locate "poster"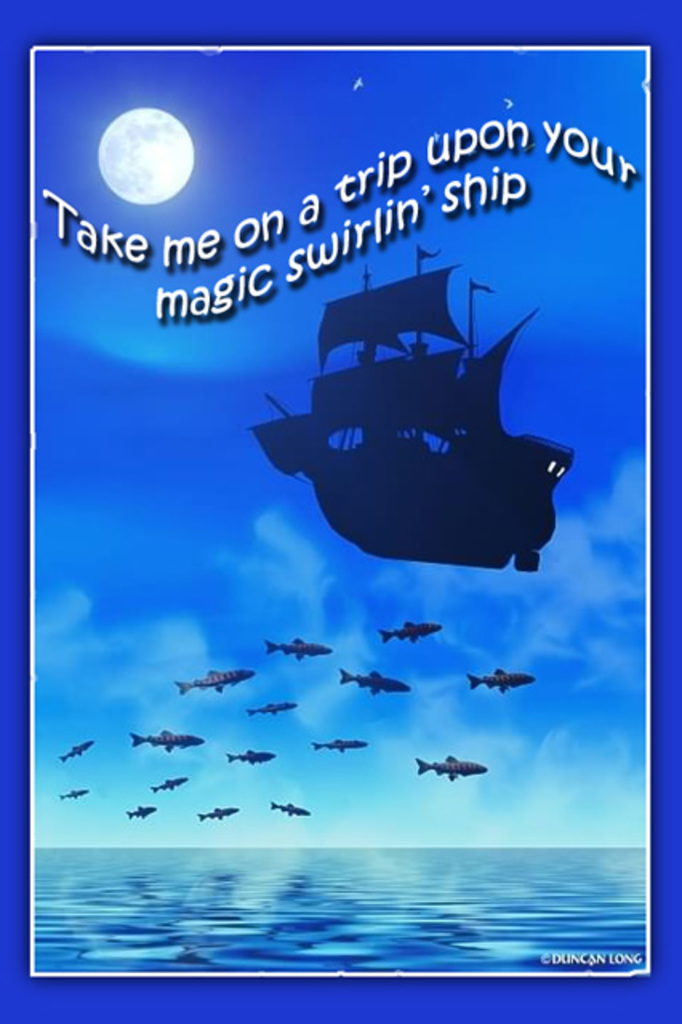
Rect(40, 48, 644, 978)
